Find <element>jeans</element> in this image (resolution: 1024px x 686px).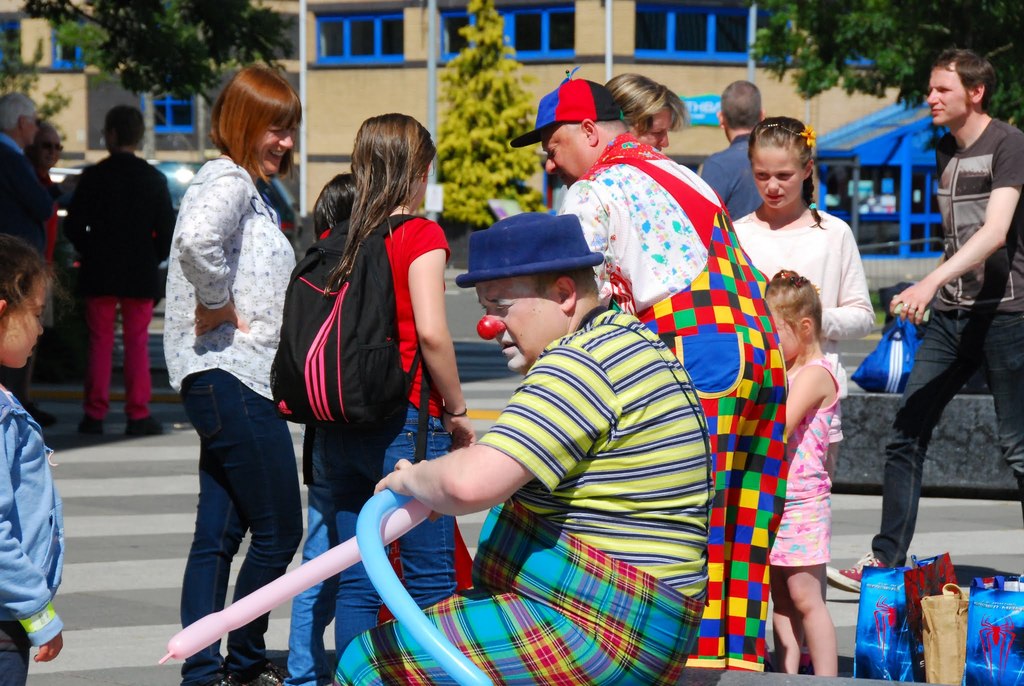
left=333, top=418, right=457, bottom=660.
